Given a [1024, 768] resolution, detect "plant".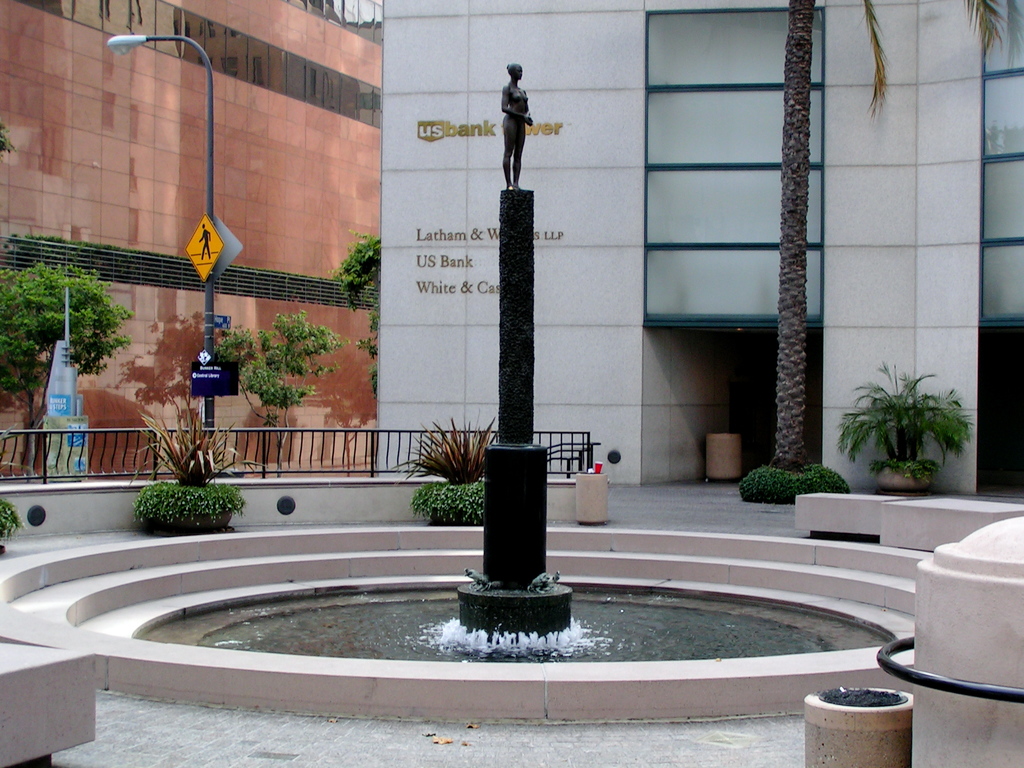
x1=129 y1=483 x2=250 y2=537.
